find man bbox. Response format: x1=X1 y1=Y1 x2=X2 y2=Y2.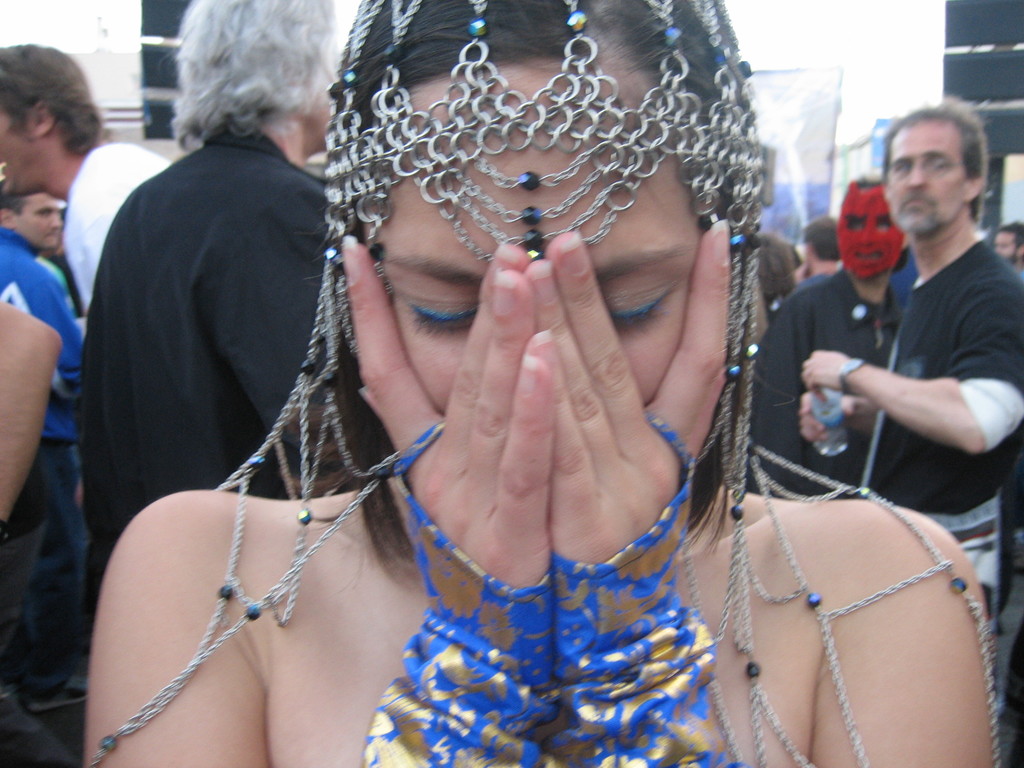
x1=0 y1=181 x2=100 y2=714.
